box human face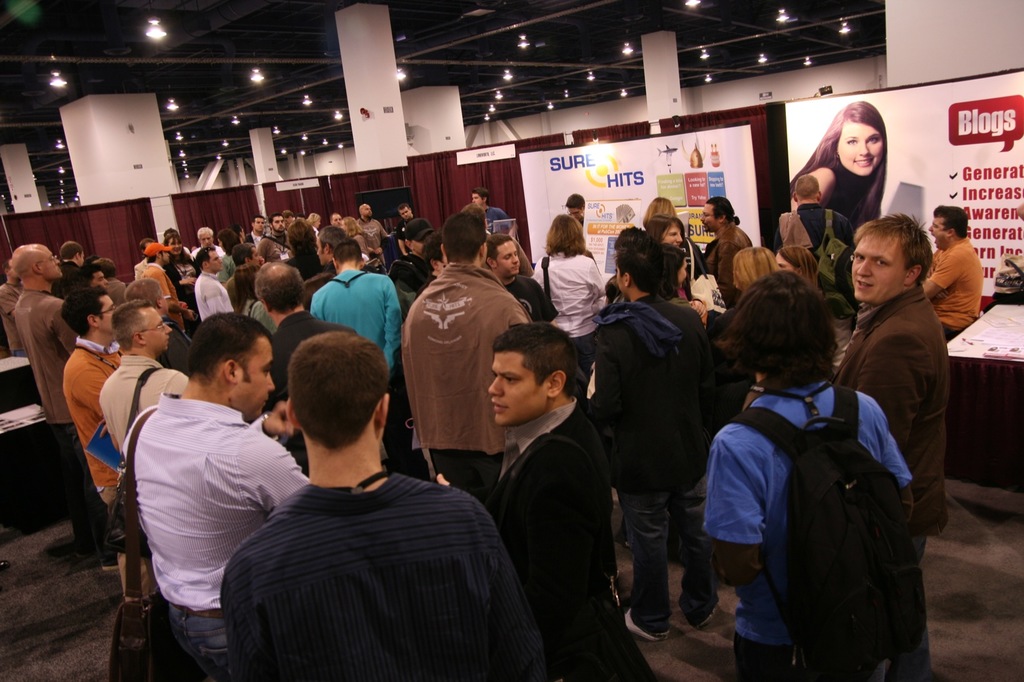
BBox(329, 212, 342, 228)
